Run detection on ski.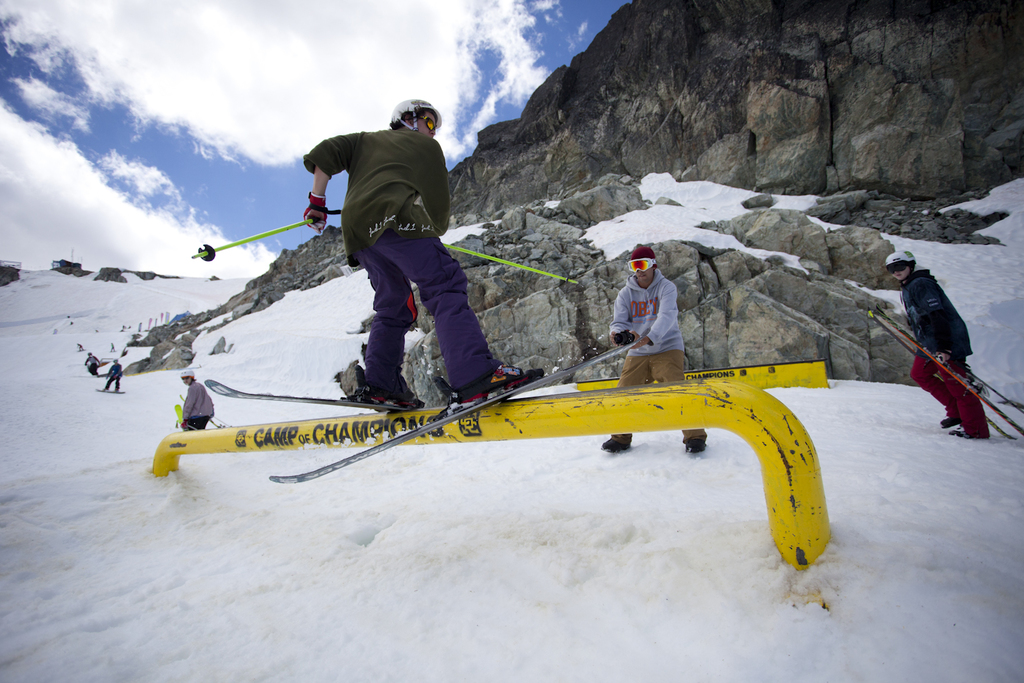
Result: Rect(203, 376, 425, 420).
